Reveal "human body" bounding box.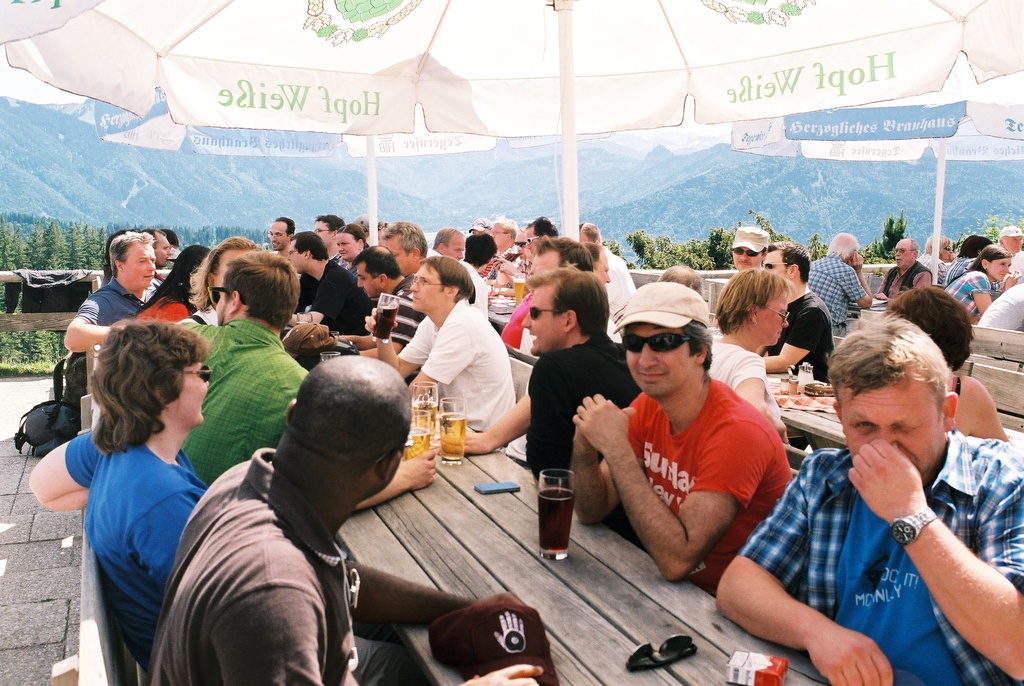
Revealed: l=973, t=282, r=1023, b=335.
